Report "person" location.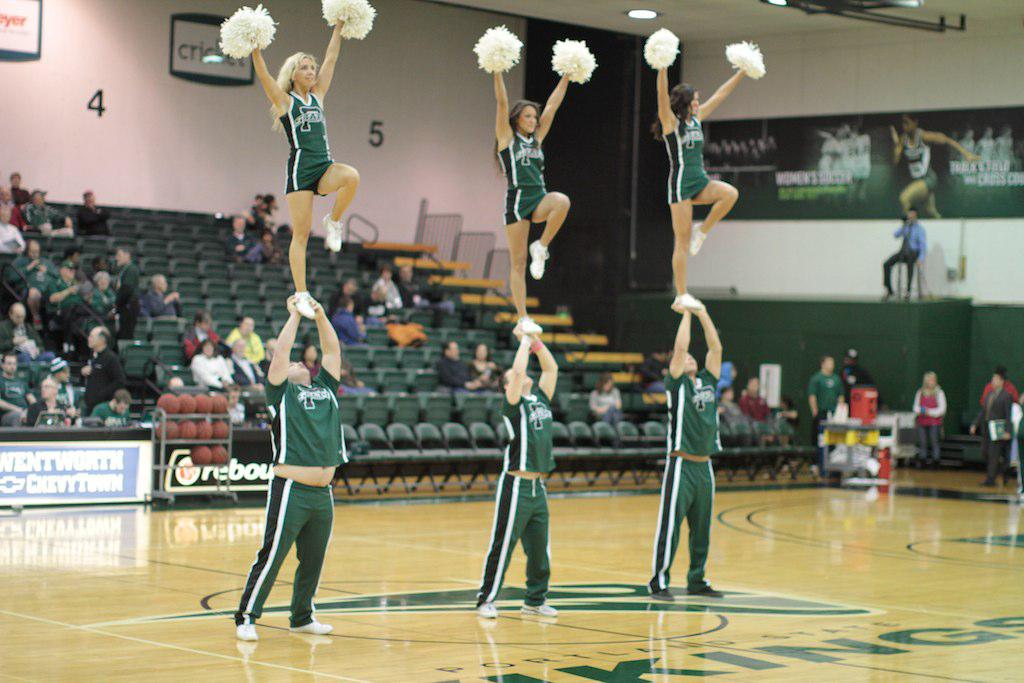
Report: (left=651, top=49, right=753, bottom=307).
